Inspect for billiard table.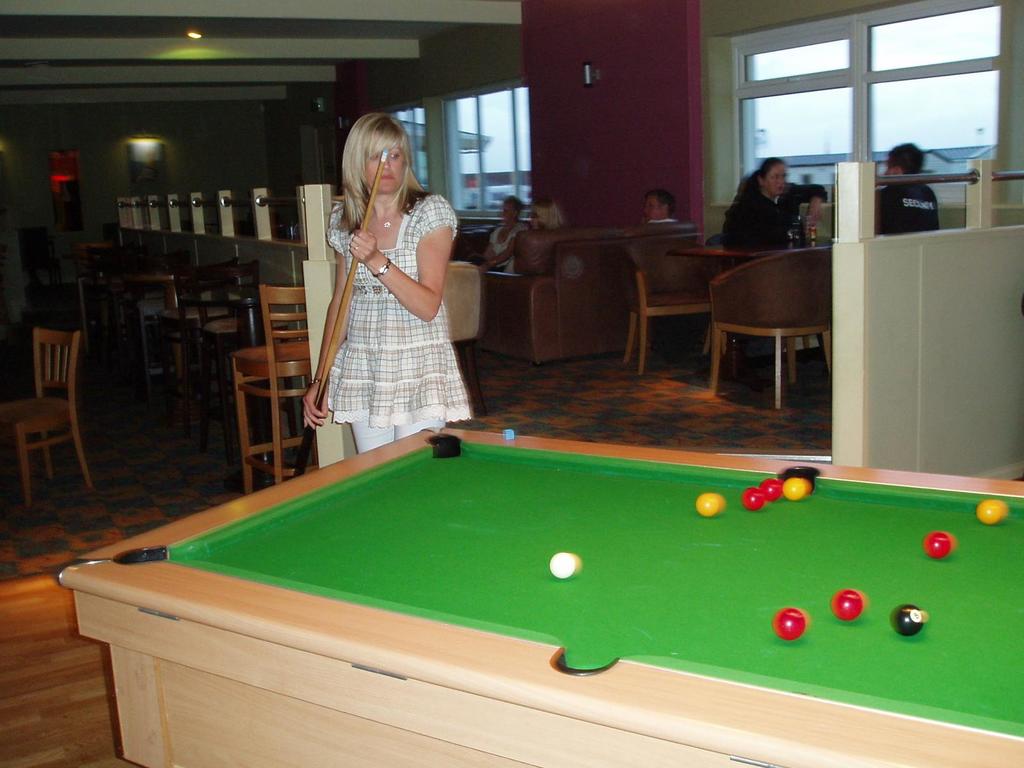
Inspection: pyautogui.locateOnScreen(58, 426, 1023, 767).
